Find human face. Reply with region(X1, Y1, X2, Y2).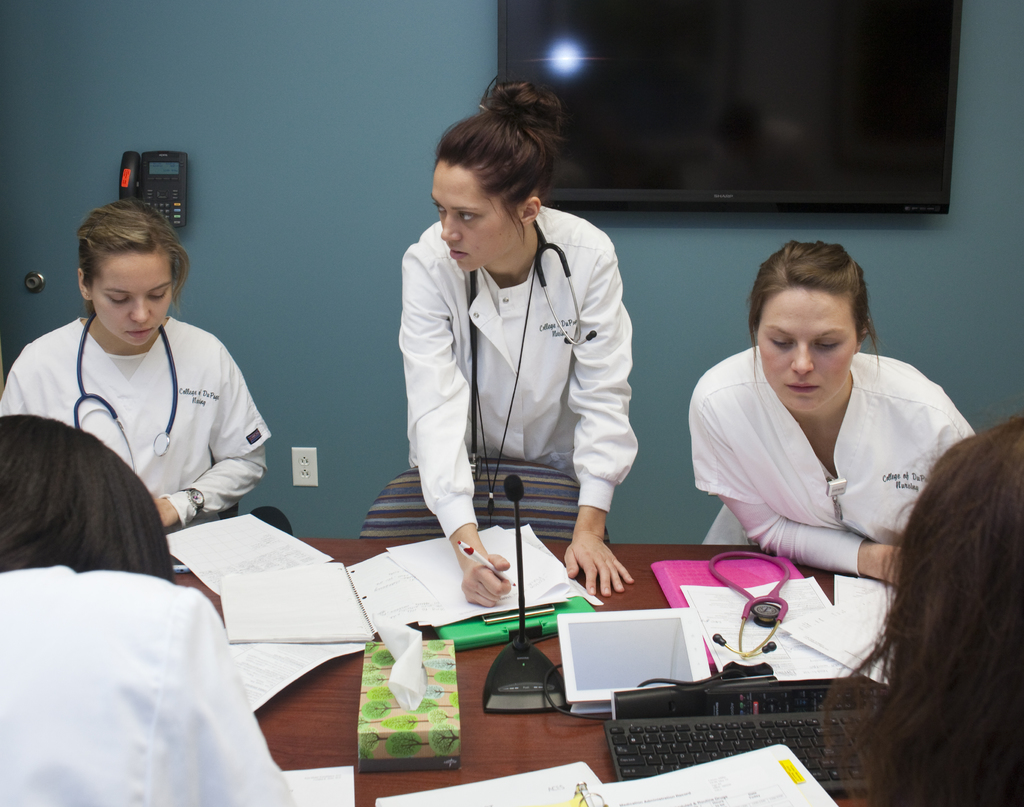
region(428, 164, 520, 271).
